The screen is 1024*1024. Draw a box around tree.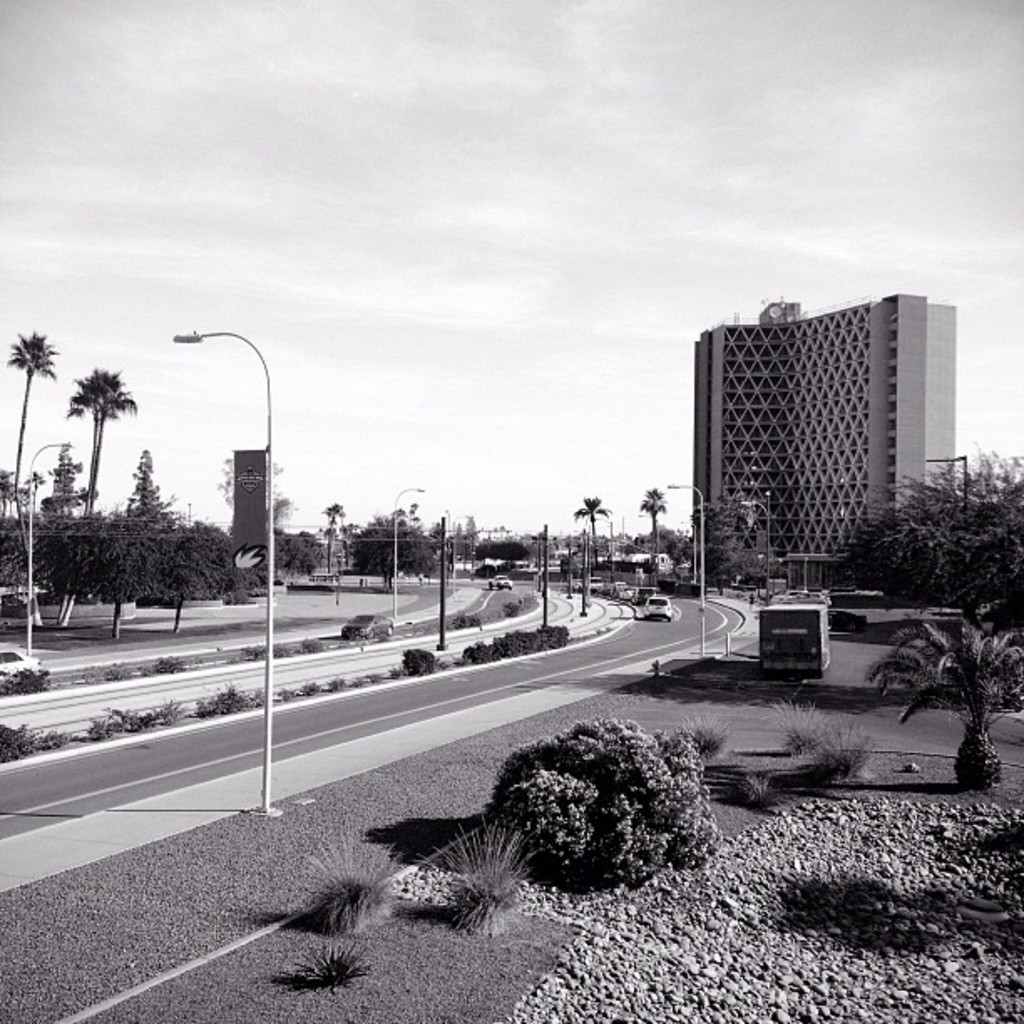
631/470/668/564.
